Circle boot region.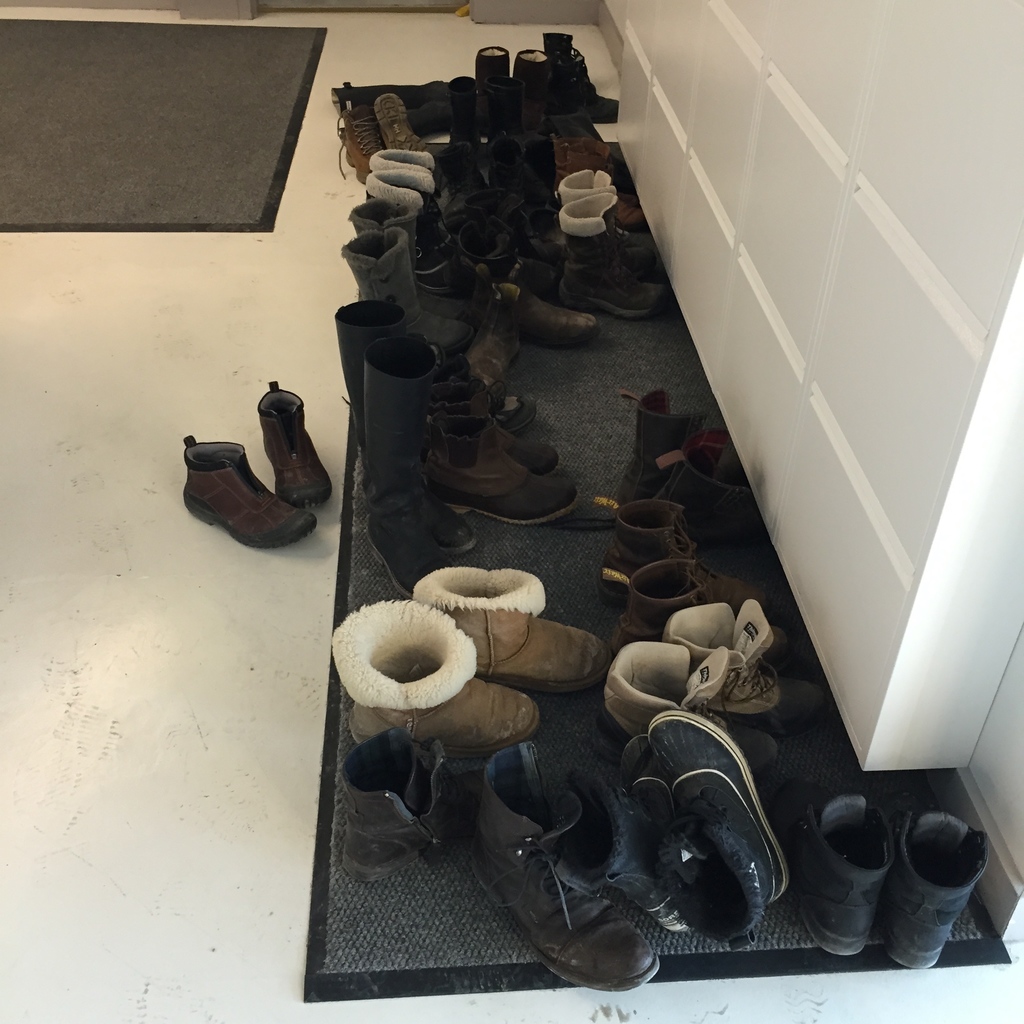
Region: box=[359, 168, 471, 258].
